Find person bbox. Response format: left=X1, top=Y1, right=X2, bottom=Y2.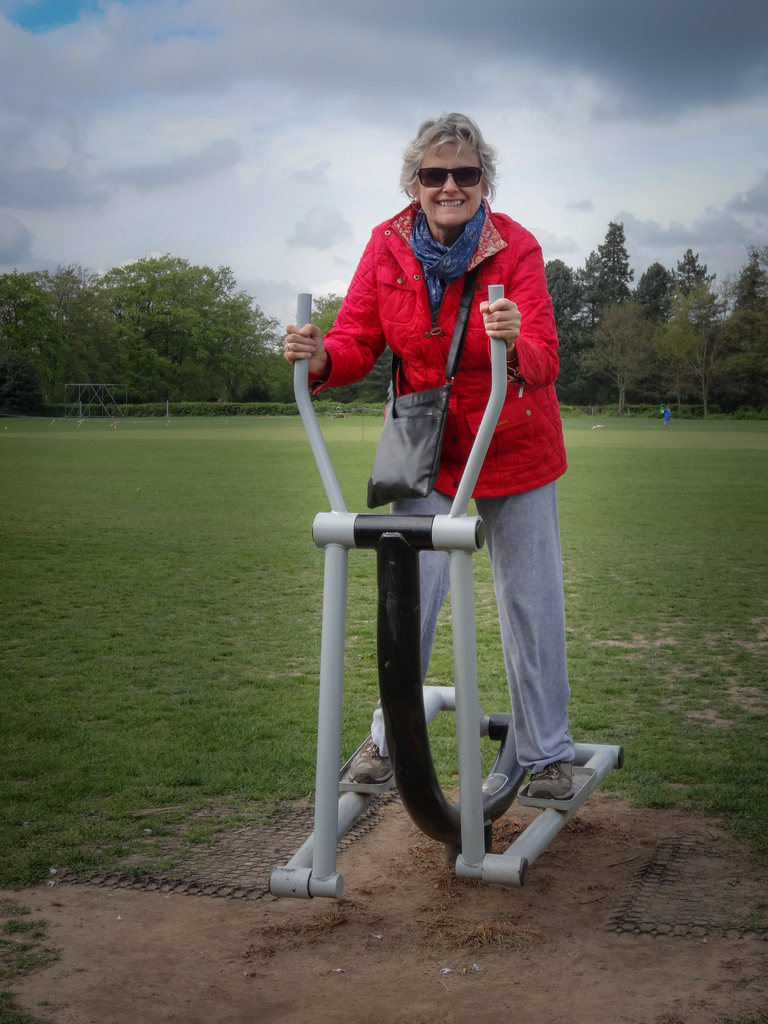
left=305, top=74, right=591, bottom=845.
